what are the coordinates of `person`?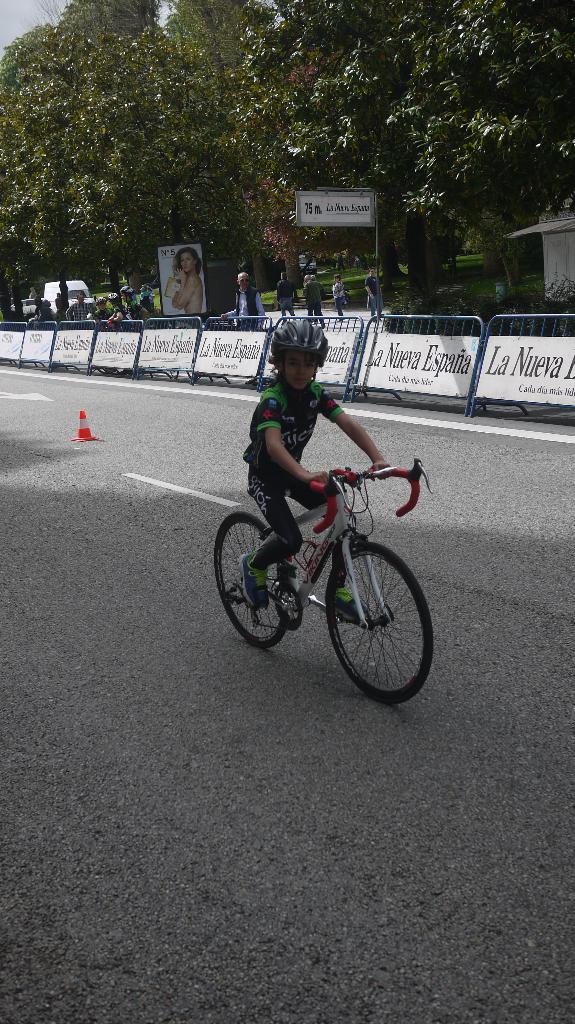
crop(363, 268, 382, 322).
